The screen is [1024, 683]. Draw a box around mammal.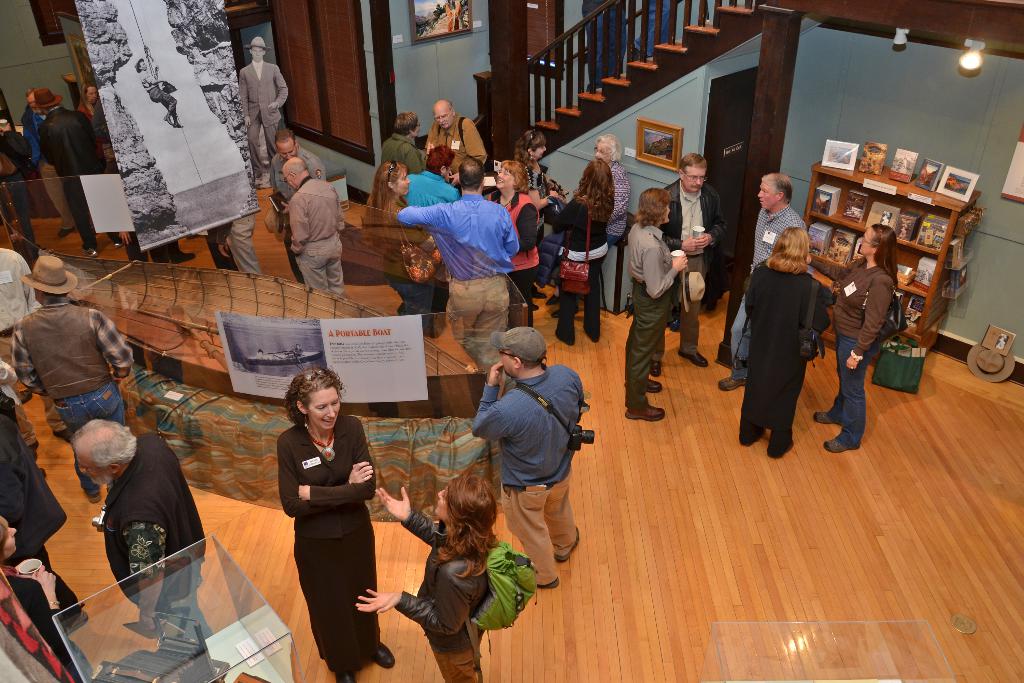
detection(402, 150, 467, 210).
